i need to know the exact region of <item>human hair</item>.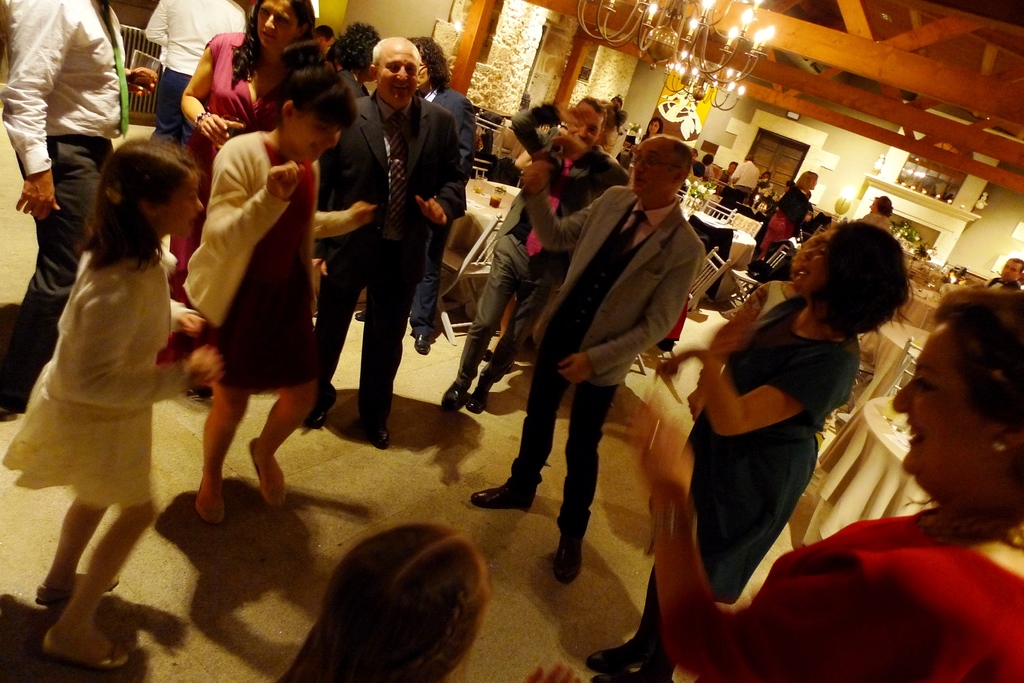
Region: l=936, t=285, r=1023, b=447.
